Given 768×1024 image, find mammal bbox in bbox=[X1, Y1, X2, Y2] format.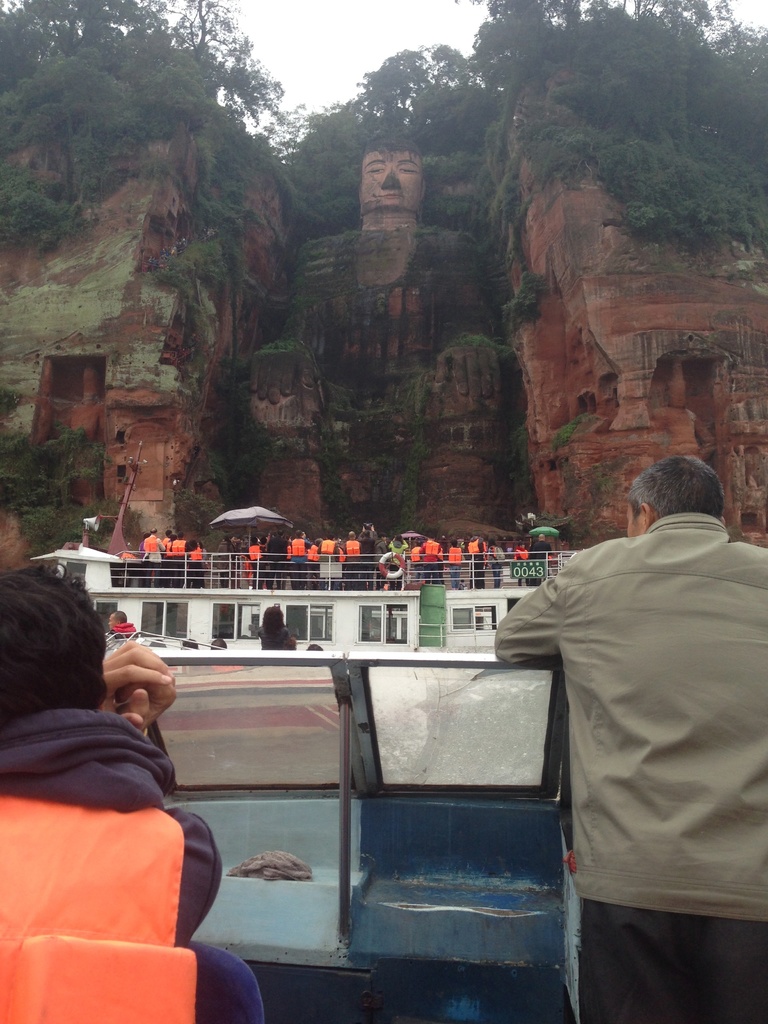
bbox=[497, 431, 735, 968].
